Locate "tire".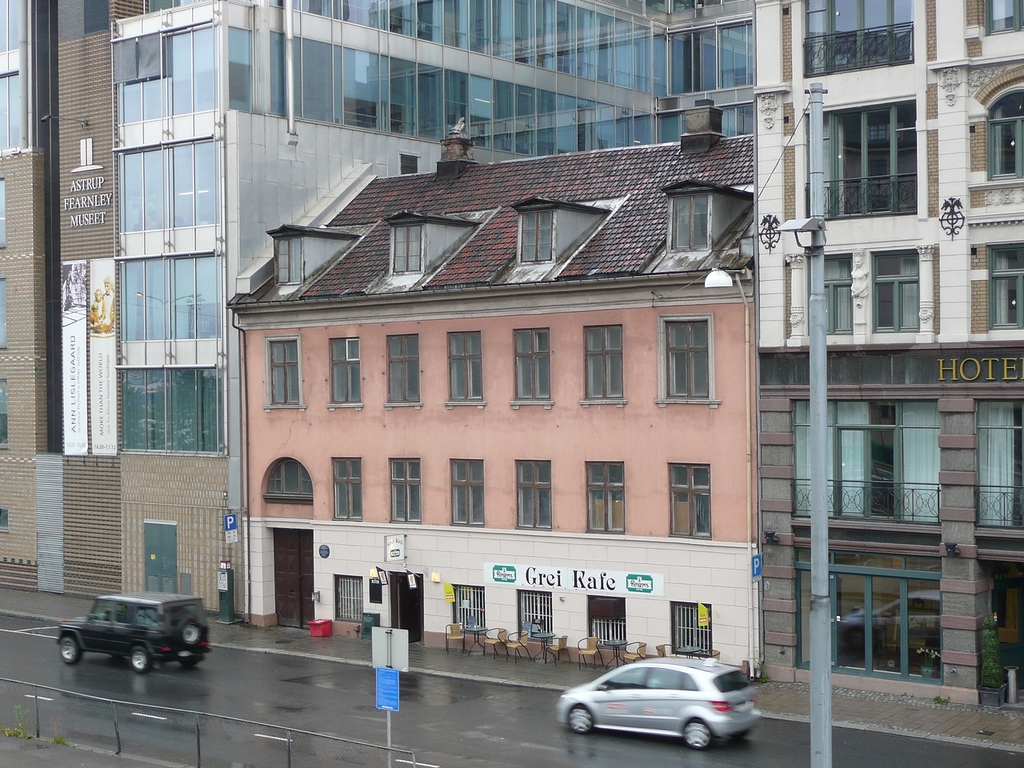
Bounding box: <box>57,636,78,666</box>.
